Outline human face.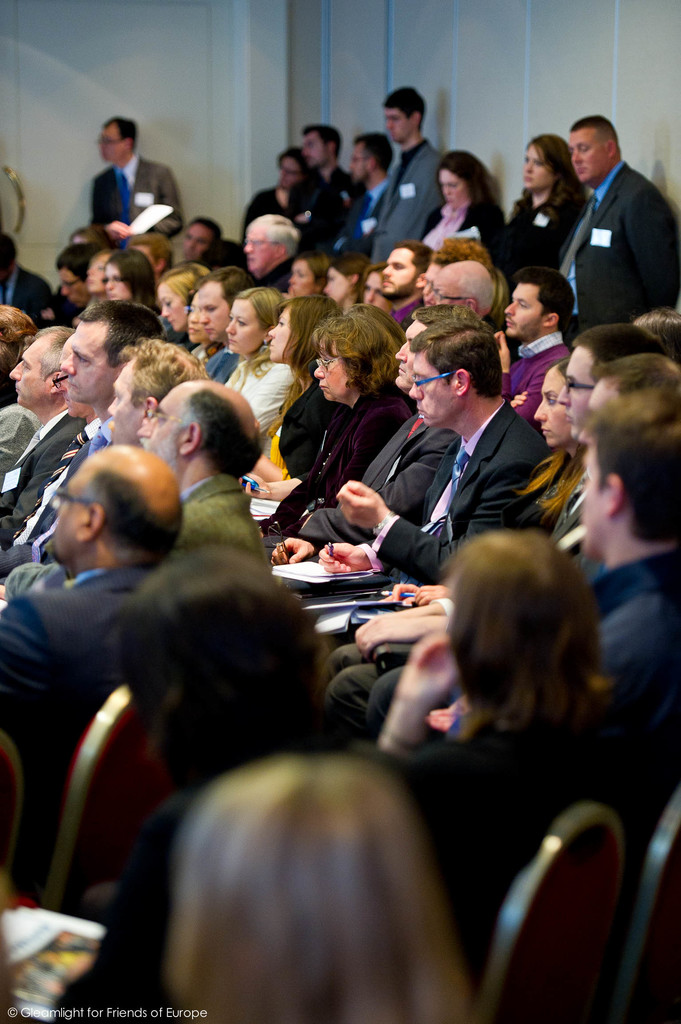
Outline: (left=445, top=167, right=465, bottom=200).
